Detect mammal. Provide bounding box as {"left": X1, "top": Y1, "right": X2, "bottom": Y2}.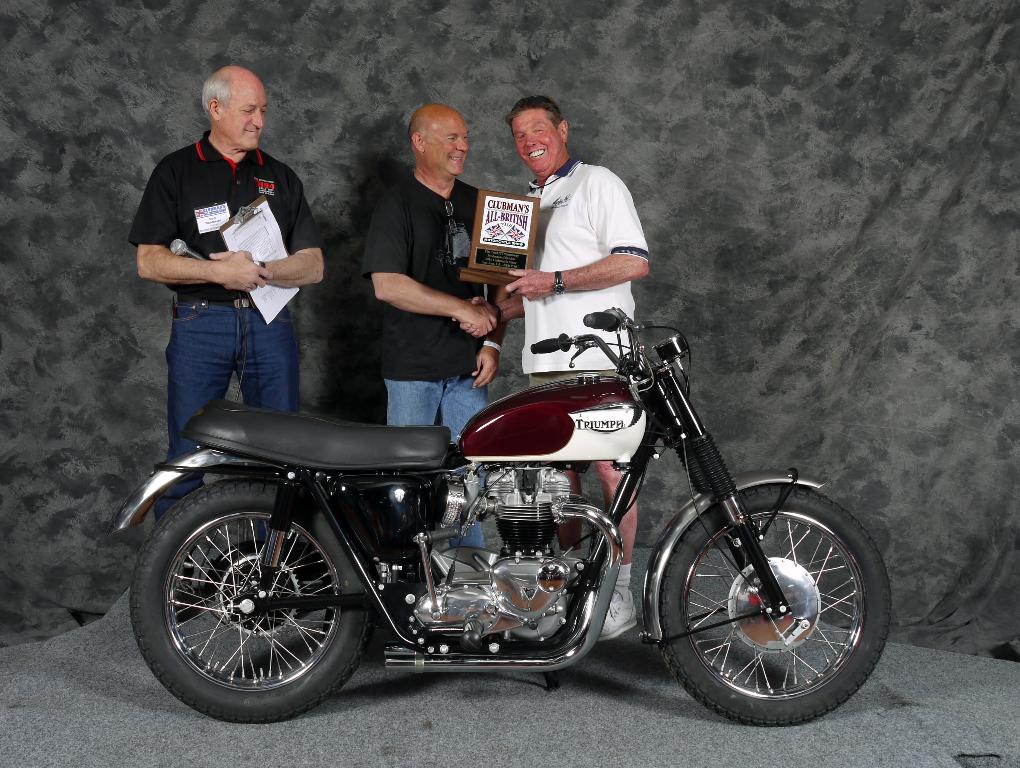
{"left": 453, "top": 92, "right": 650, "bottom": 643}.
